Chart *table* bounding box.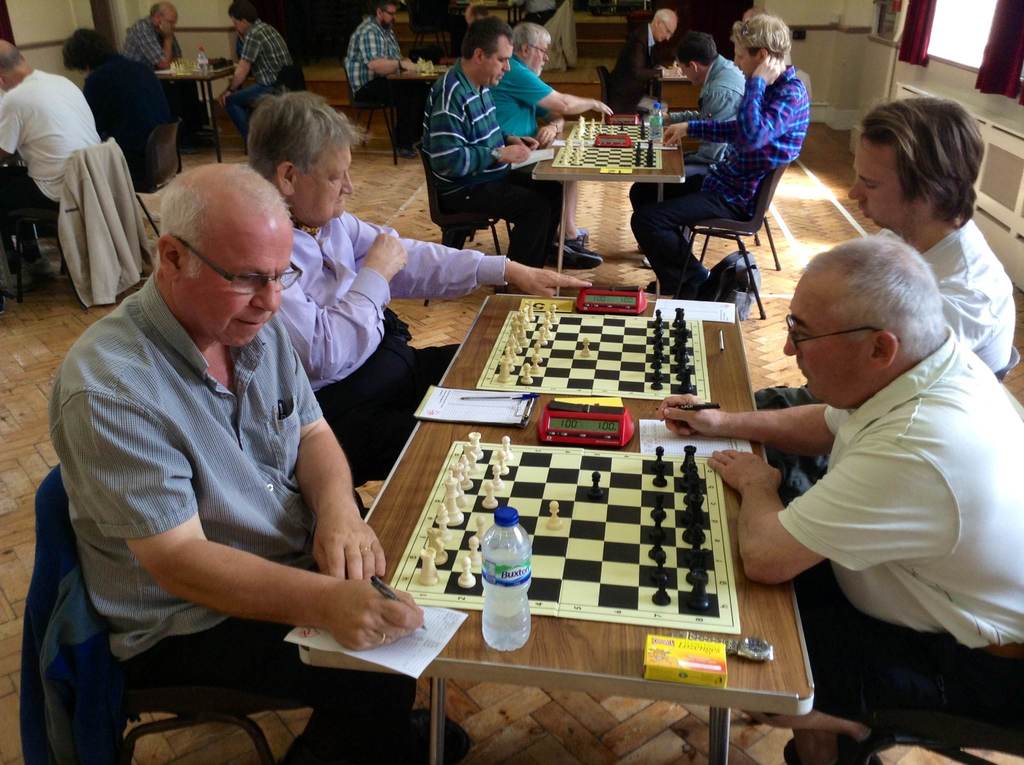
Charted: <box>529,120,680,285</box>.
